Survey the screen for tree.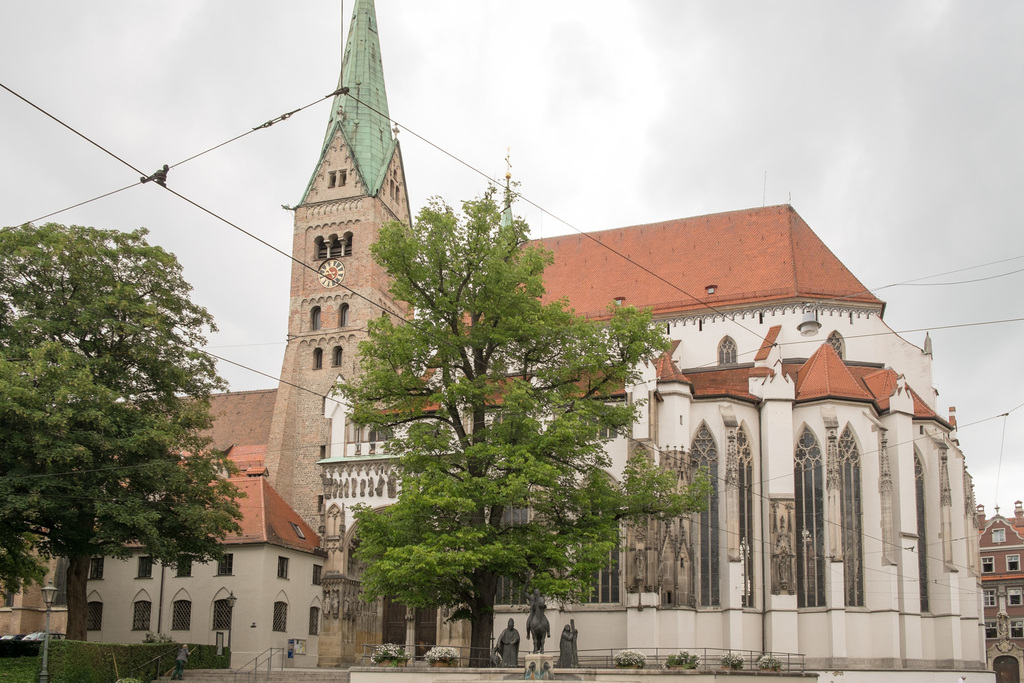
Survey found: [337,142,711,671].
